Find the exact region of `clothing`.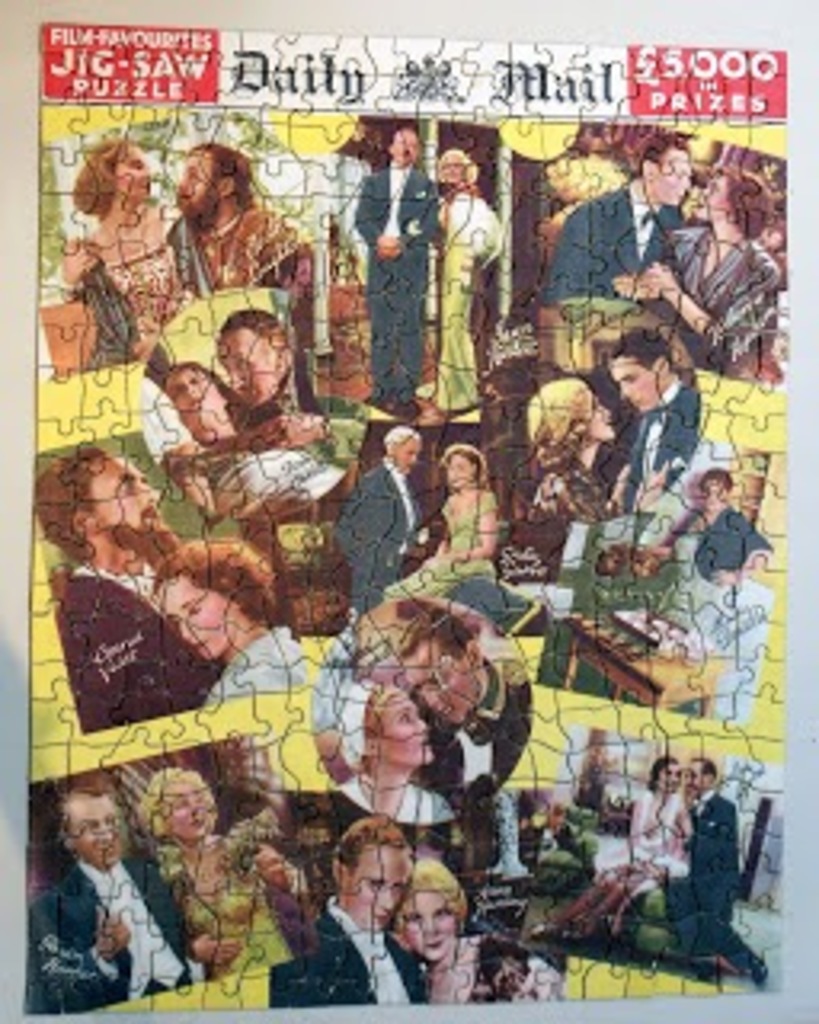
Exact region: BBox(211, 438, 355, 506).
